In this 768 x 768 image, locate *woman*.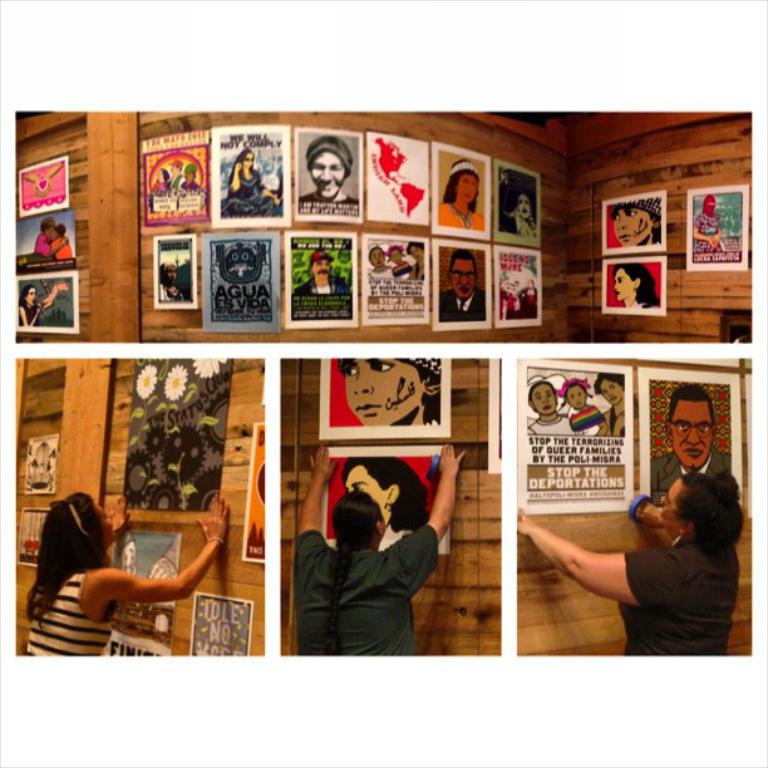
Bounding box: [left=292, top=439, right=468, bottom=655].
